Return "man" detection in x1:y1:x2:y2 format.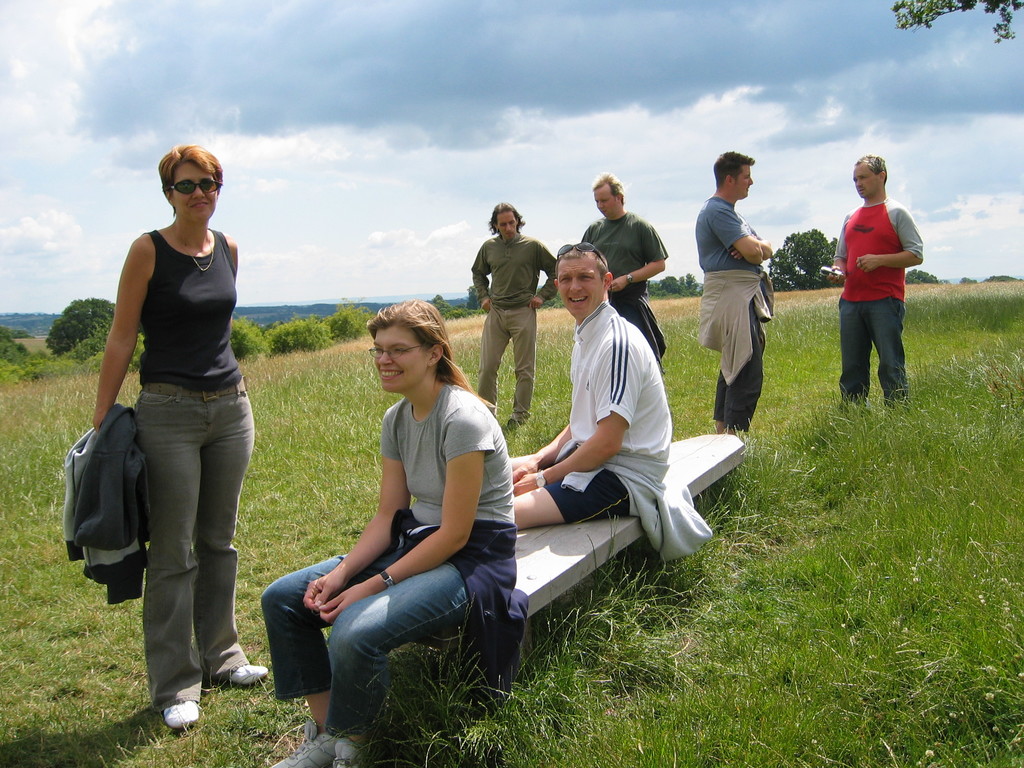
579:170:672:371.
